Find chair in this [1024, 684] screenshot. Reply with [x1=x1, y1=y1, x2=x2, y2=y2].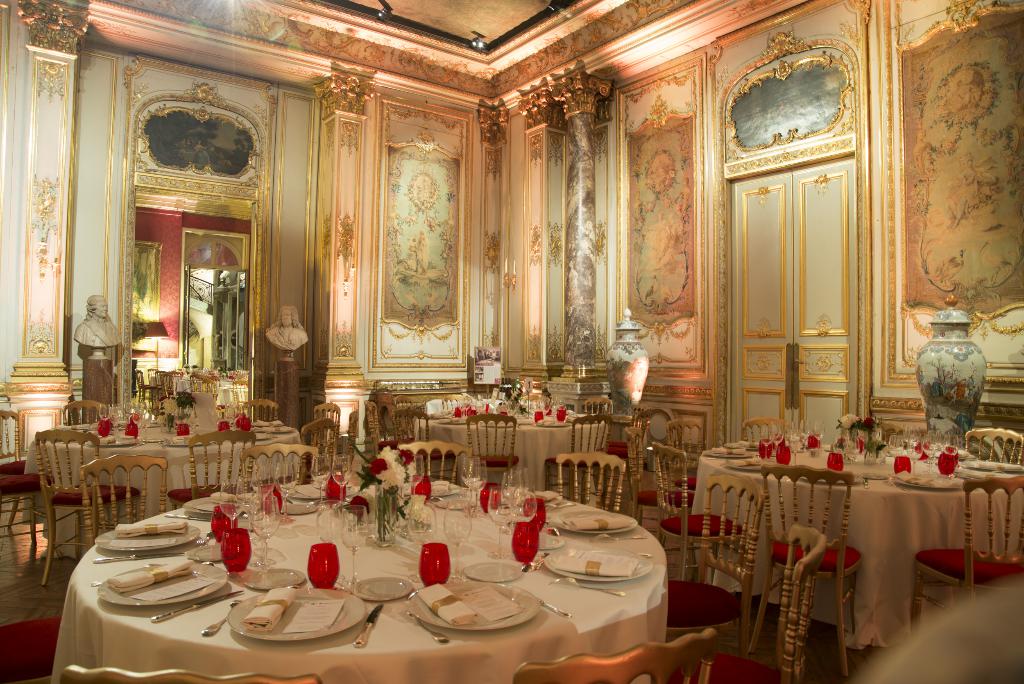
[x1=967, y1=431, x2=1023, y2=468].
